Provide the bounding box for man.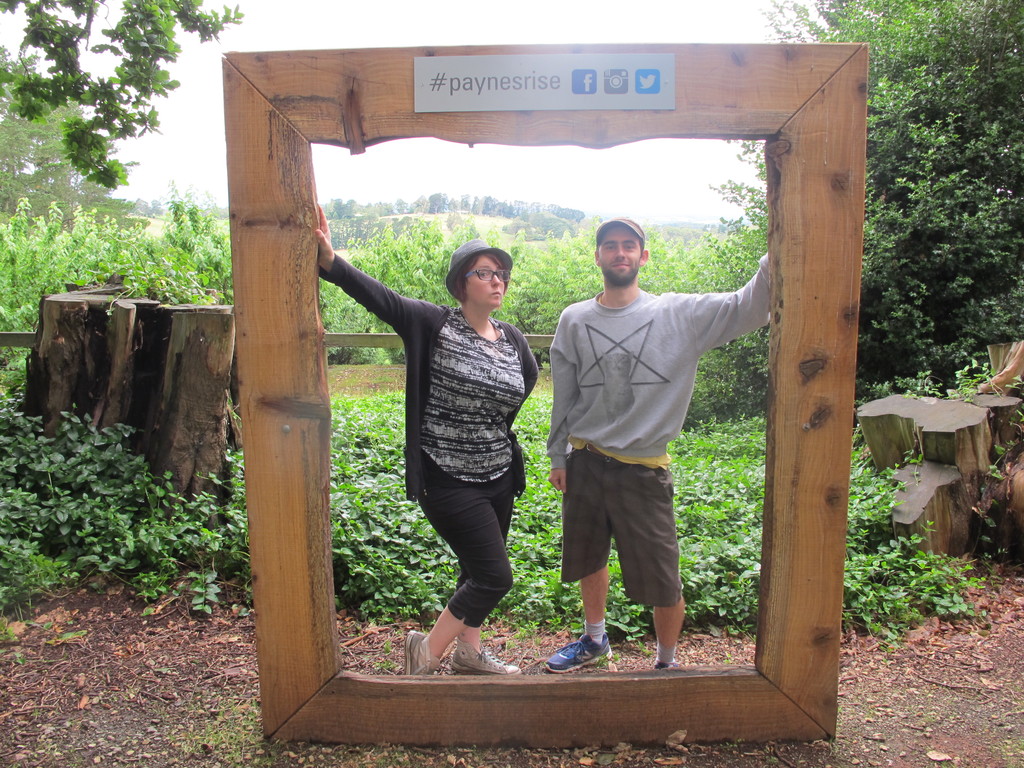
bbox=(545, 213, 778, 675).
